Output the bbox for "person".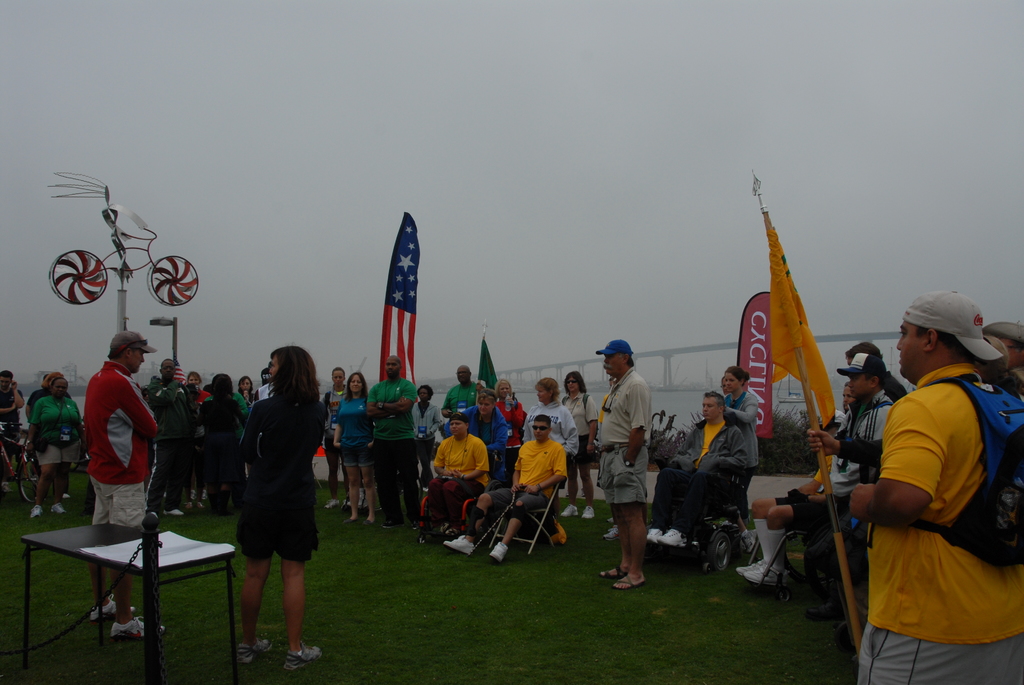
bbox(847, 285, 1014, 676).
